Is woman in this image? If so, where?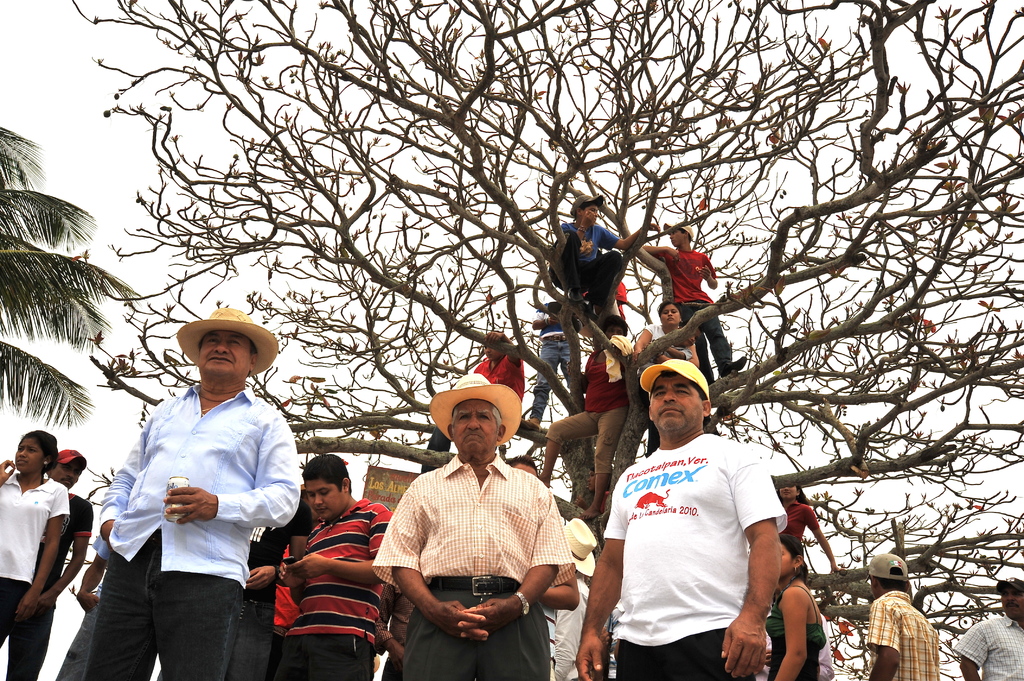
Yes, at (772, 485, 848, 577).
